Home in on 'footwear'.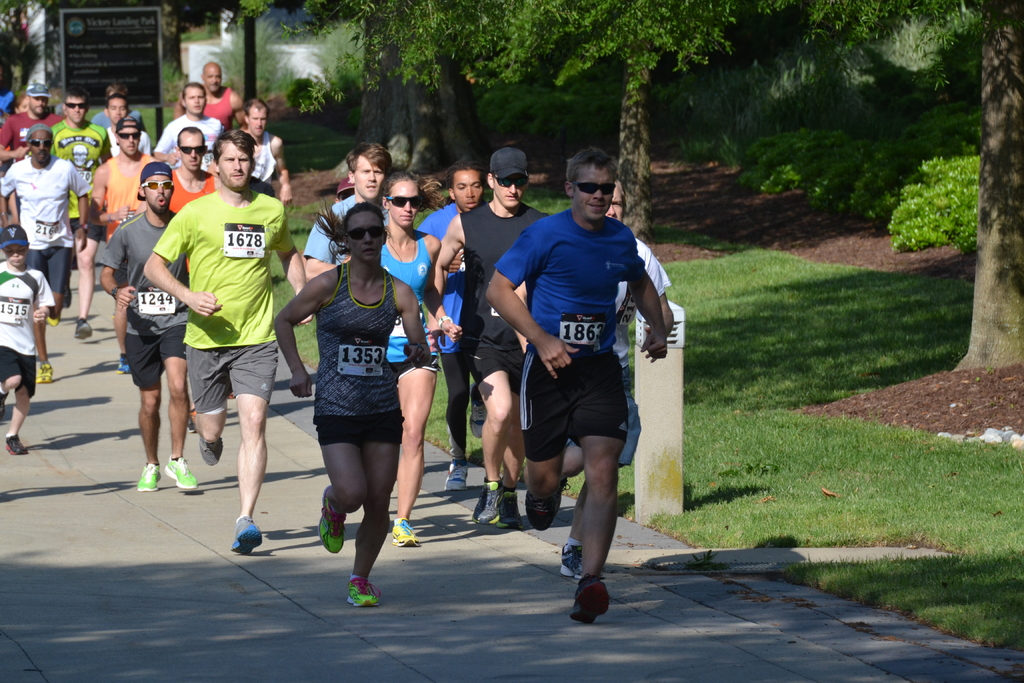
Homed in at detection(391, 516, 420, 546).
